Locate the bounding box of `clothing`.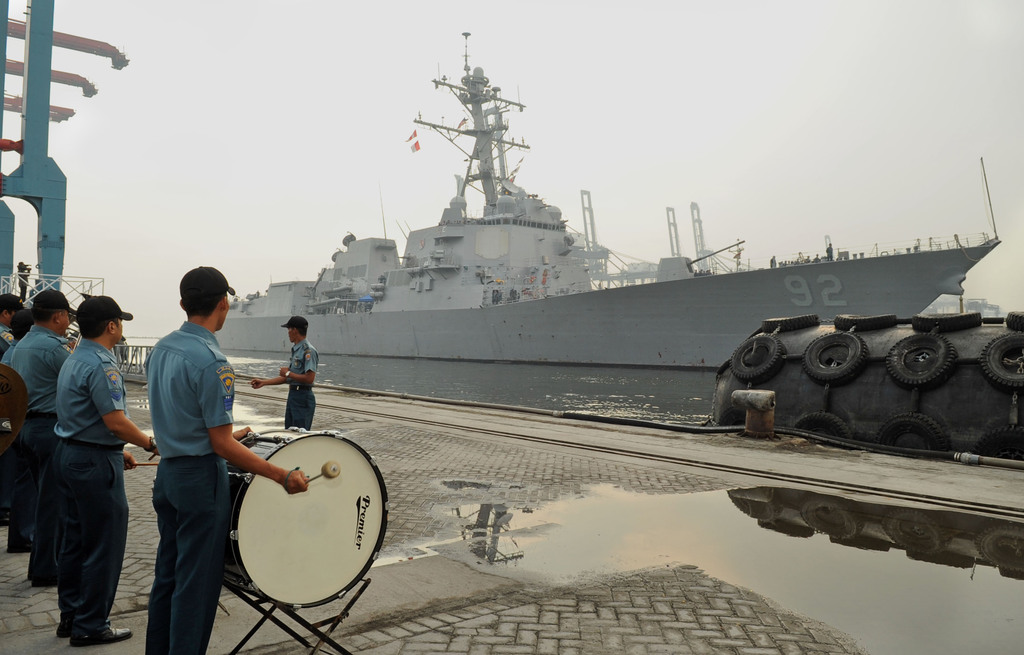
Bounding box: locate(8, 319, 84, 586).
